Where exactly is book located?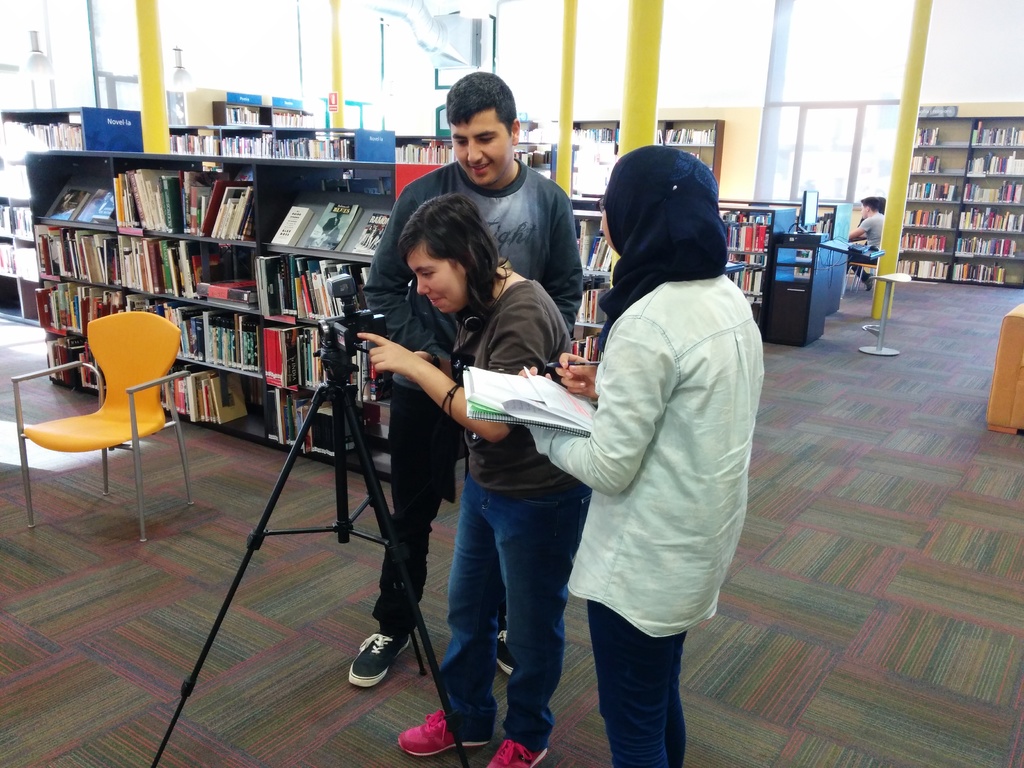
Its bounding box is bbox(306, 202, 361, 253).
